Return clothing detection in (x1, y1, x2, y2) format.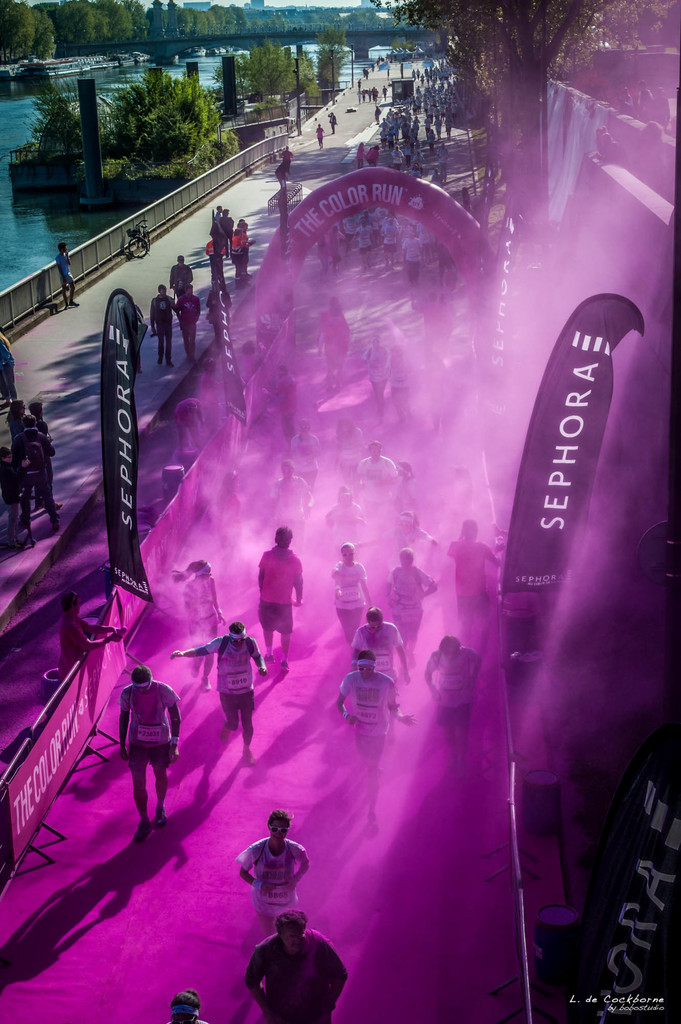
(12, 410, 24, 442).
